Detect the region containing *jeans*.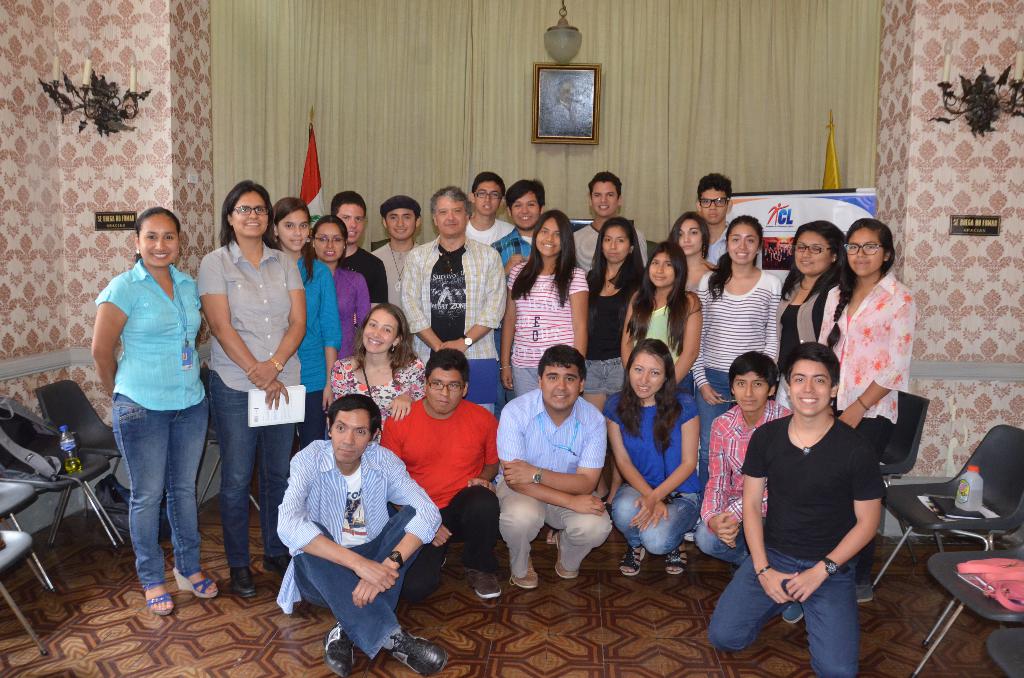
703/540/854/677.
